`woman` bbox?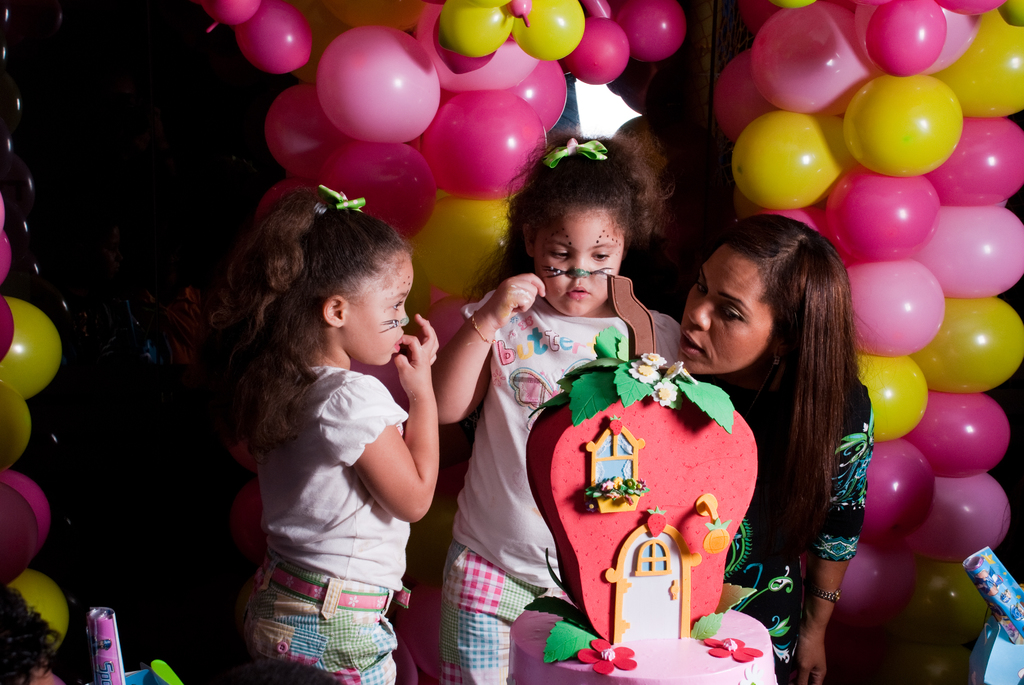
bbox=[677, 187, 899, 659]
